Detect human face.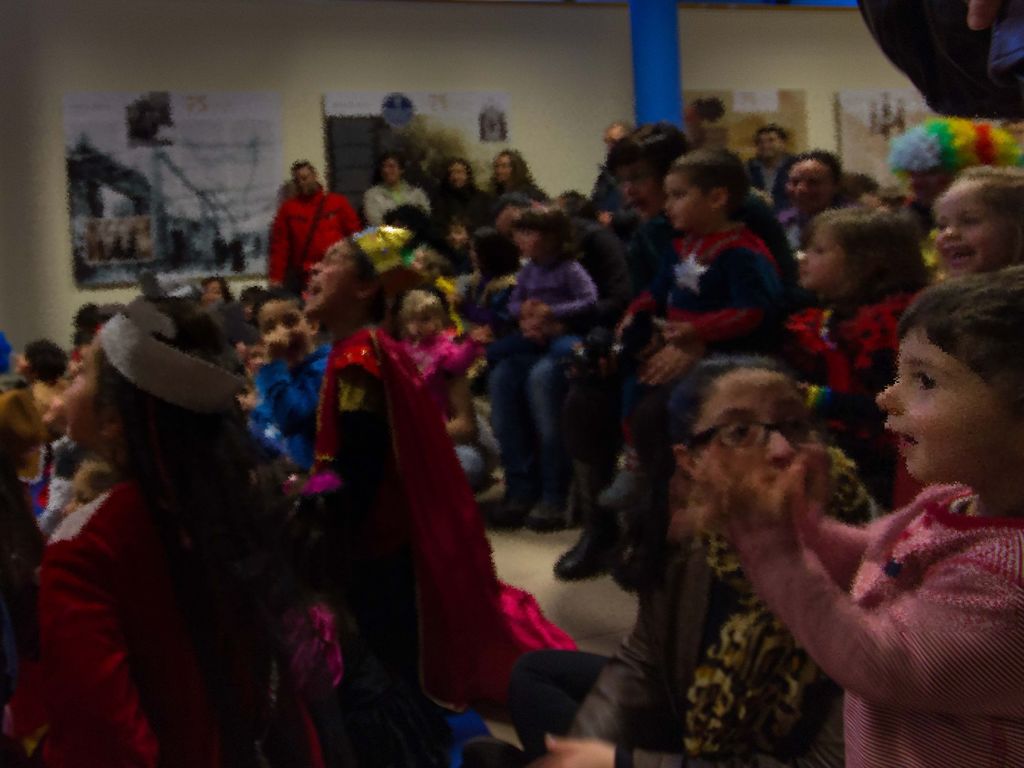
Detected at Rect(696, 370, 812, 478).
